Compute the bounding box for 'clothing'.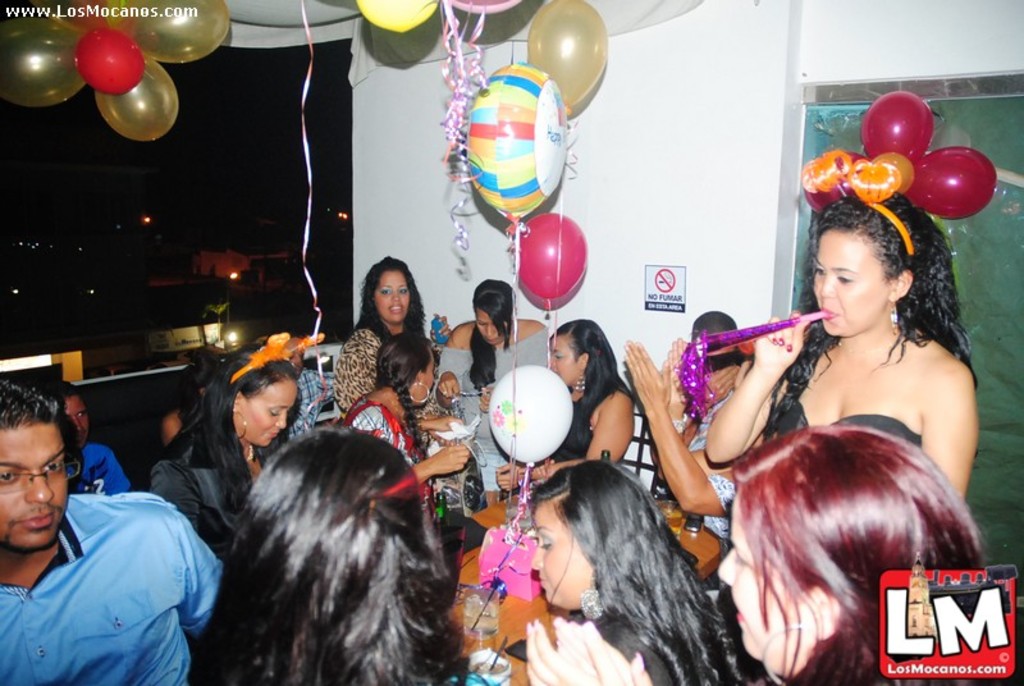
283, 370, 334, 444.
